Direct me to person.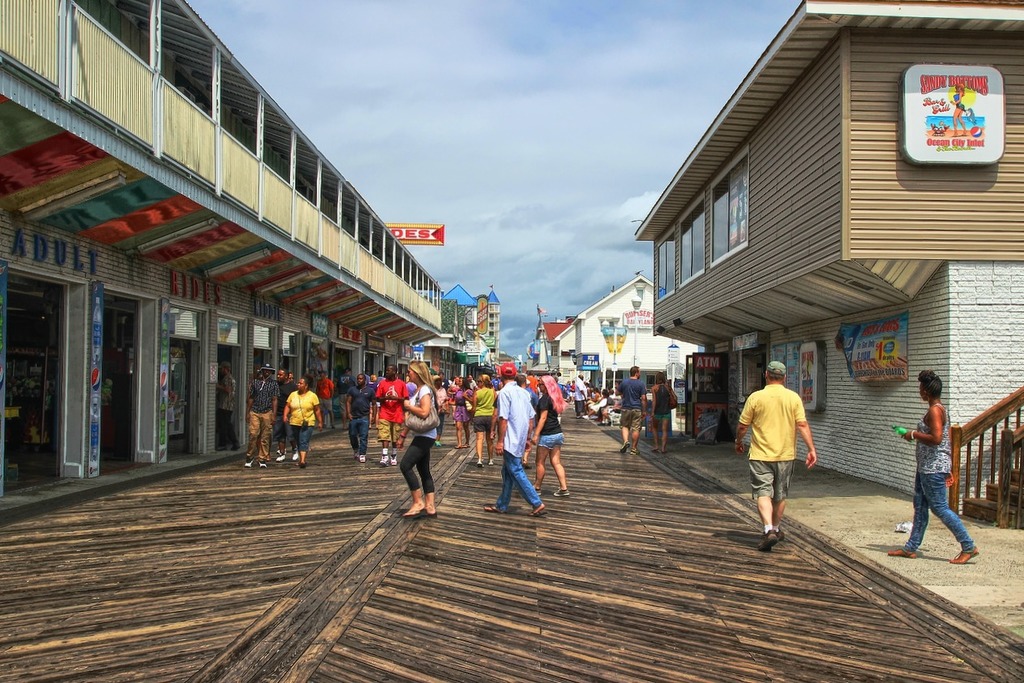
Direction: {"x1": 396, "y1": 359, "x2": 440, "y2": 522}.
